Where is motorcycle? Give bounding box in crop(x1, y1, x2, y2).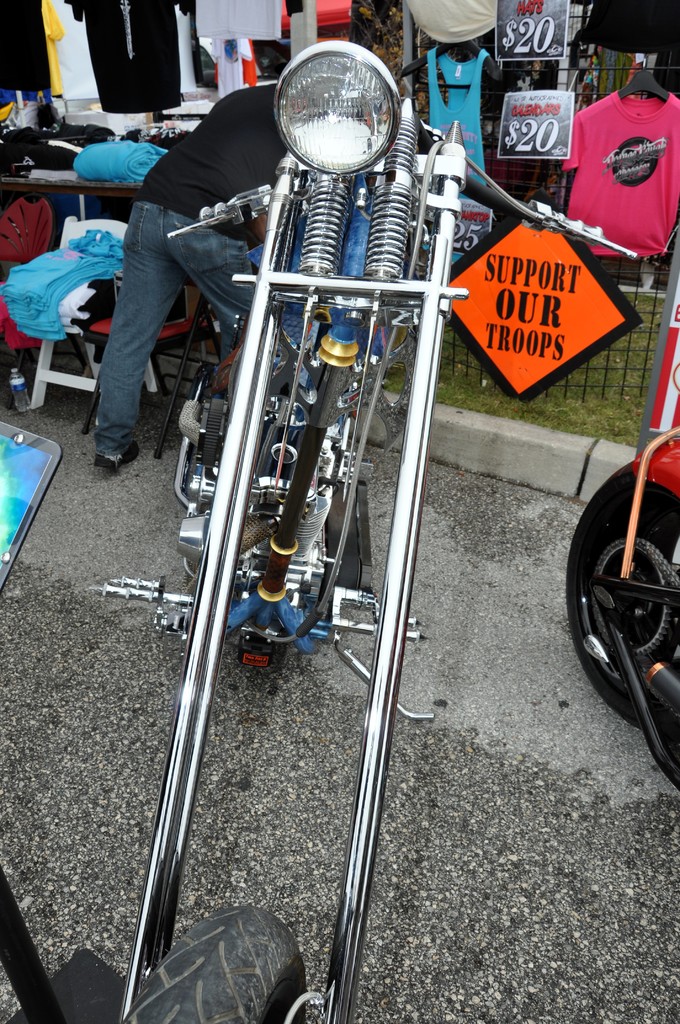
crop(85, 37, 635, 1023).
